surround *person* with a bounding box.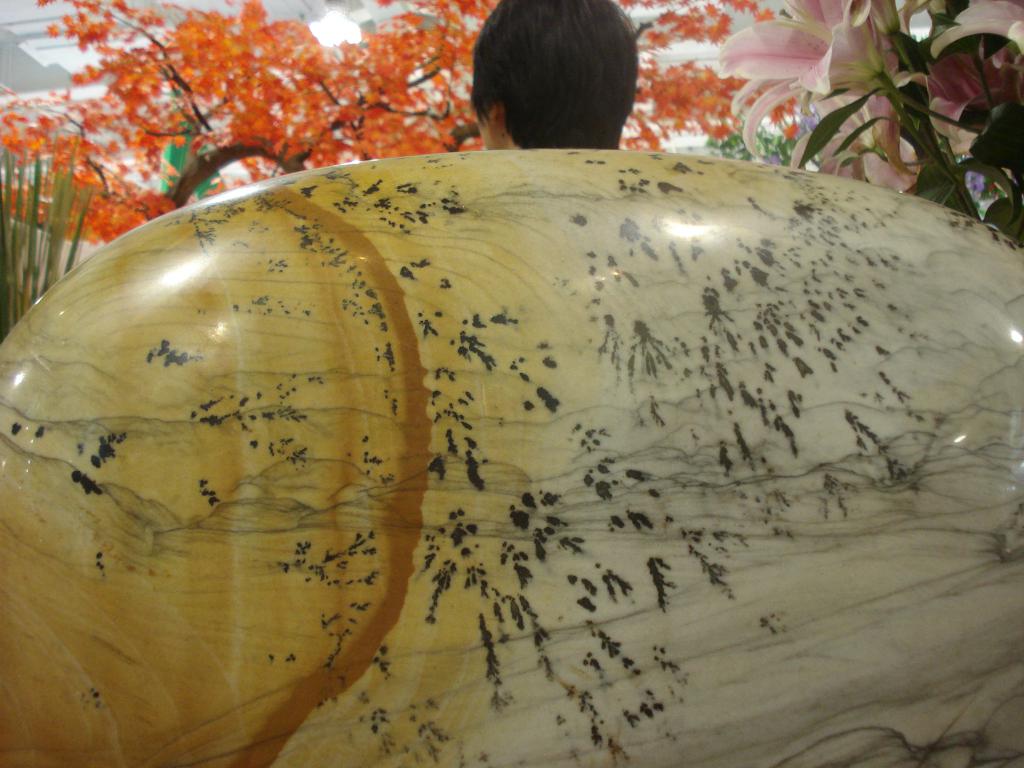
rect(469, 0, 639, 151).
